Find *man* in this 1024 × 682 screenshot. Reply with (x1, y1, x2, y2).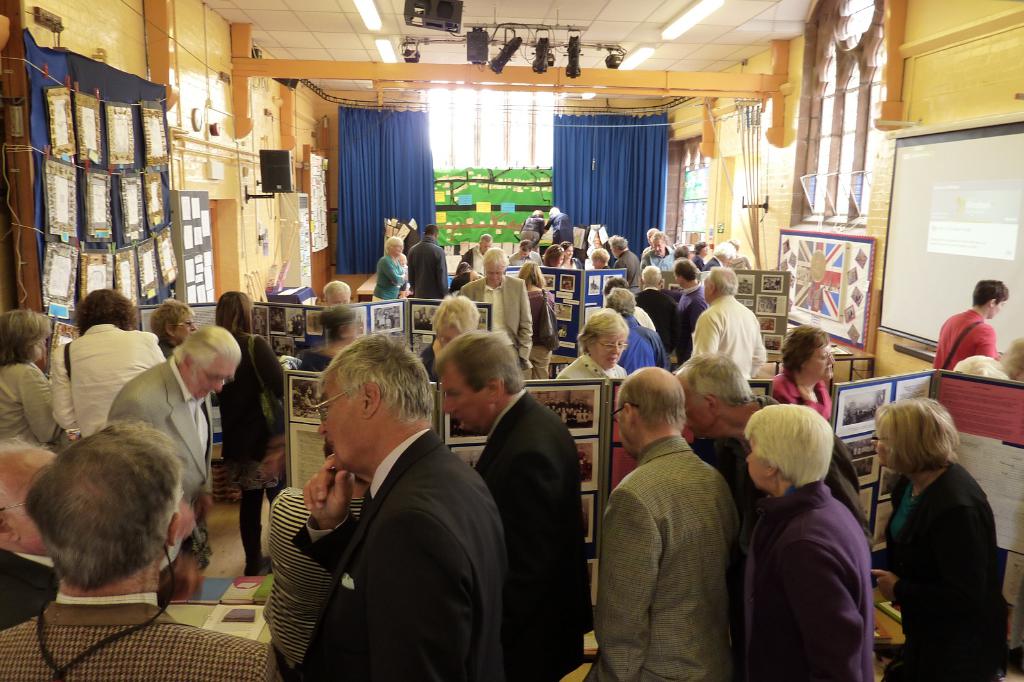
(506, 235, 546, 269).
